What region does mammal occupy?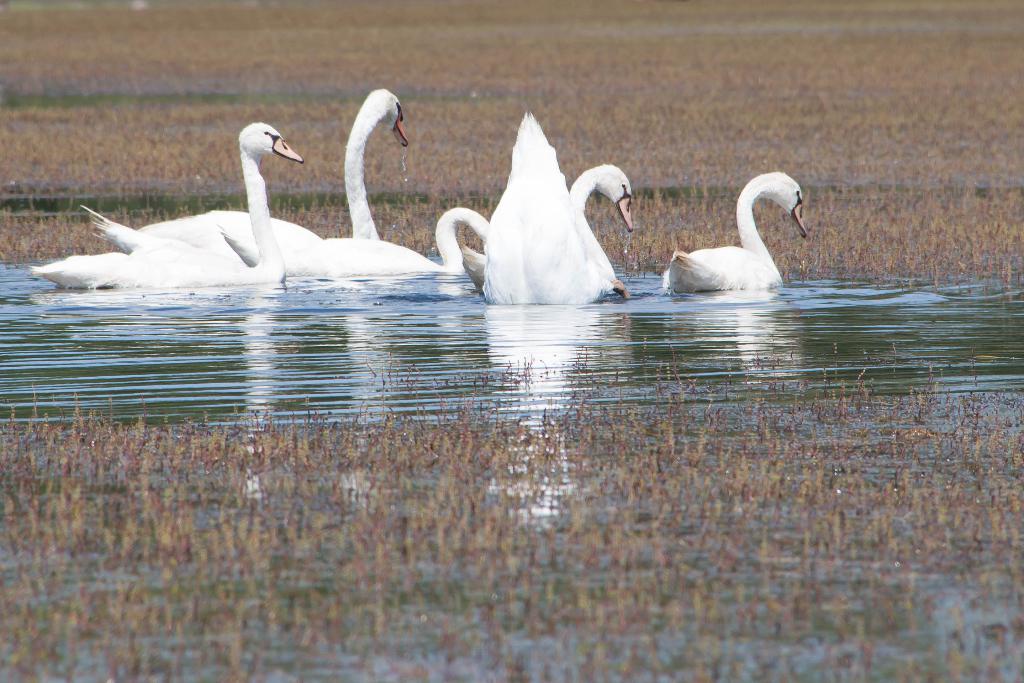
28:124:303:293.
